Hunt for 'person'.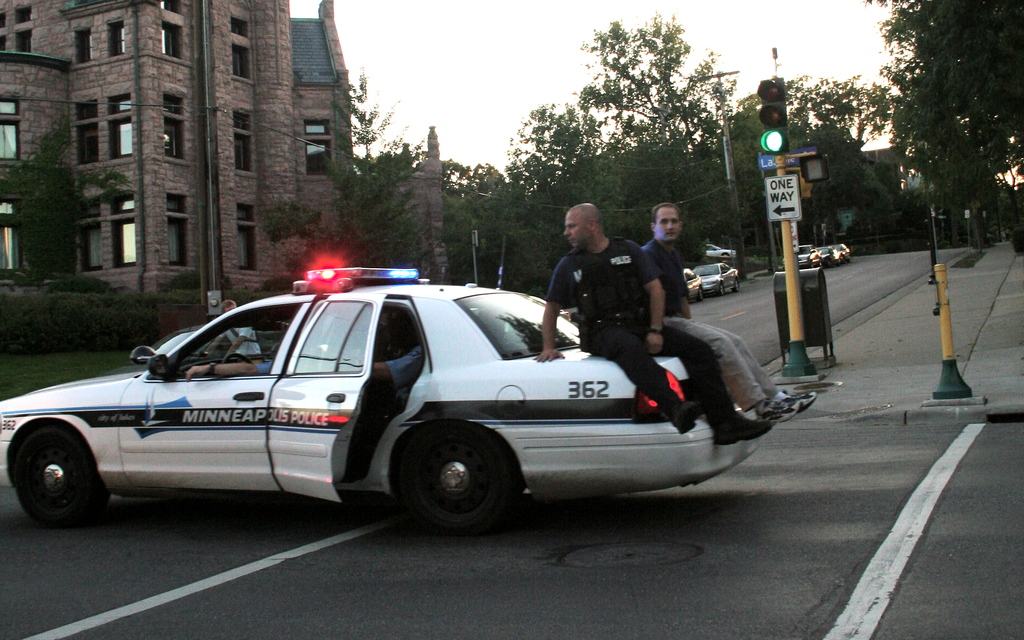
Hunted down at x1=206 y1=293 x2=262 y2=356.
